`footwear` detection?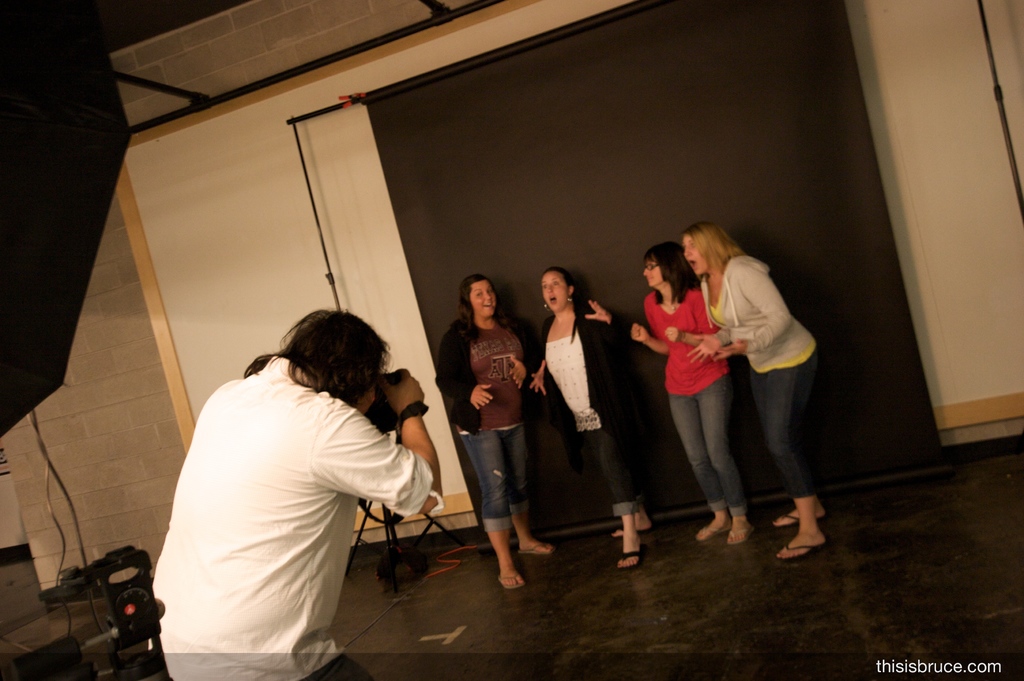
BBox(517, 540, 553, 557)
